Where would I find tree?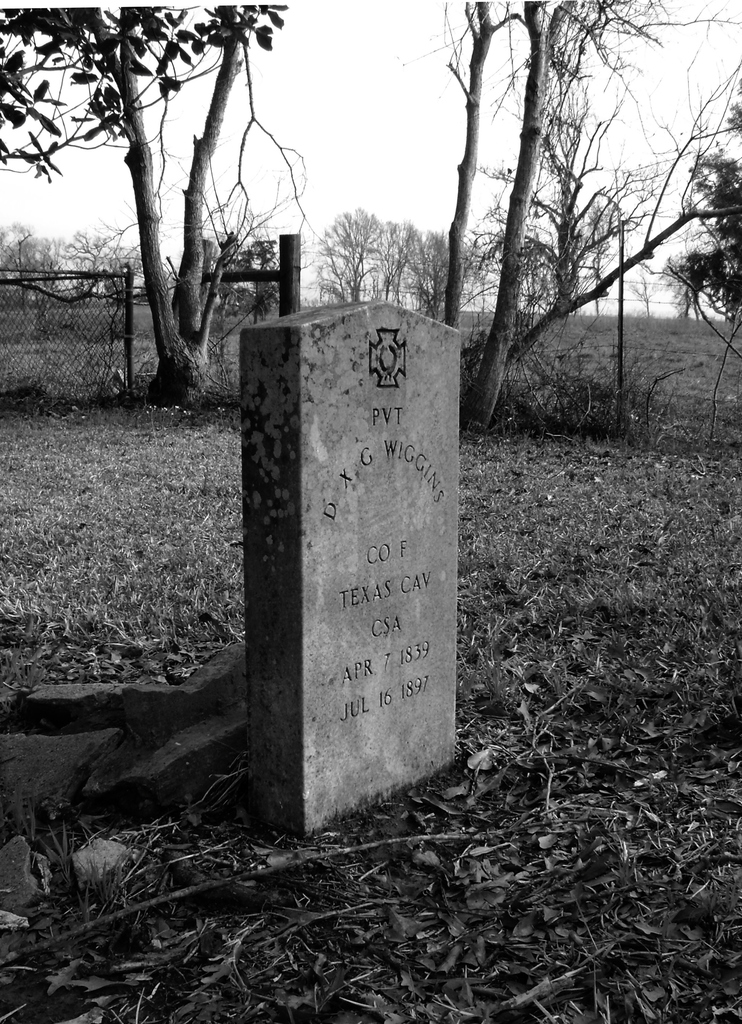
At rect(391, 24, 702, 445).
